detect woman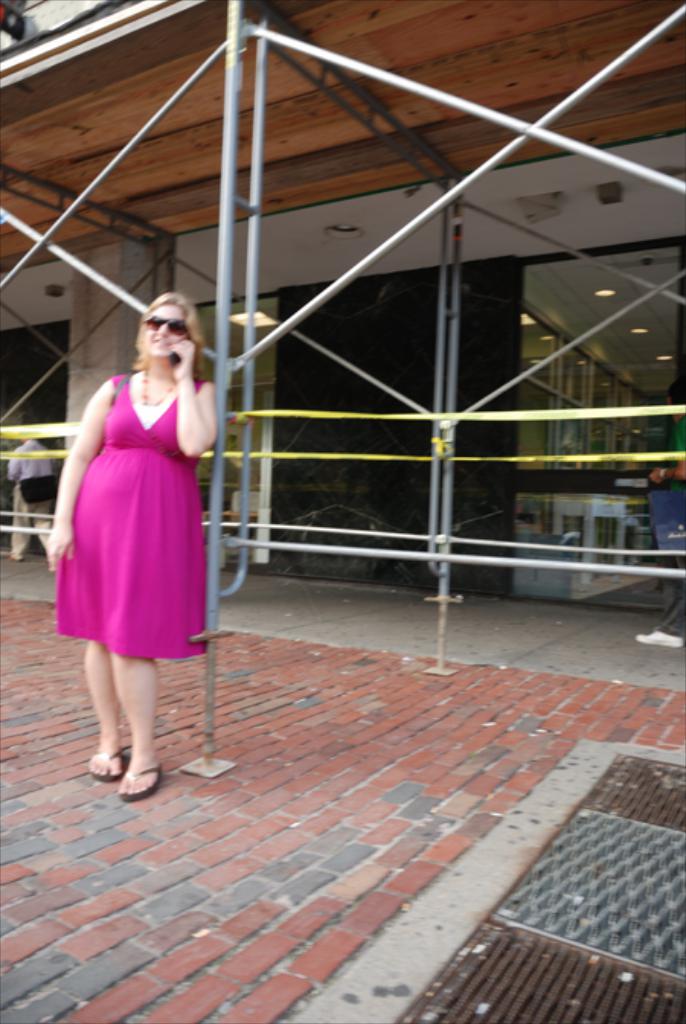
{"x1": 47, "y1": 291, "x2": 220, "y2": 757}
